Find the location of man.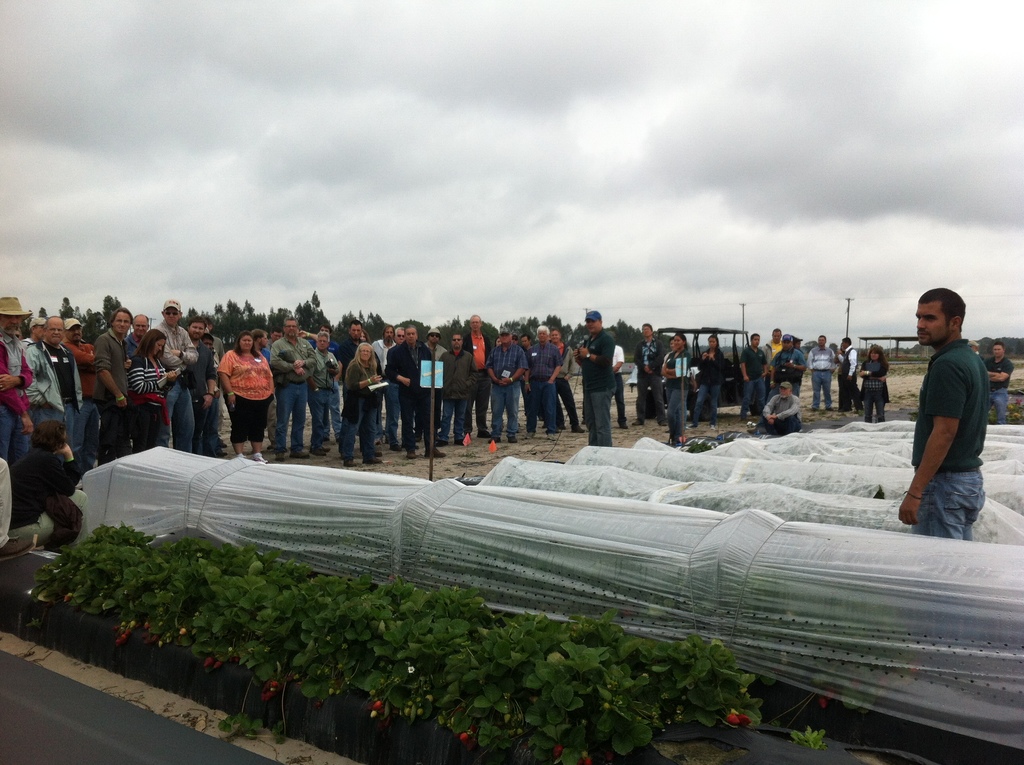
Location: [left=125, top=309, right=153, bottom=353].
